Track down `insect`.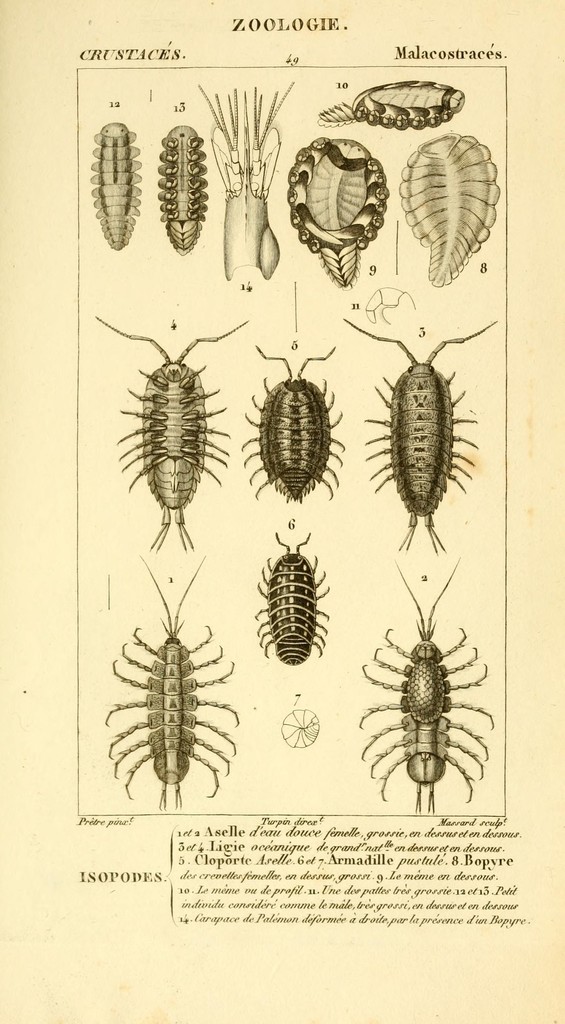
Tracked to 346 321 498 552.
